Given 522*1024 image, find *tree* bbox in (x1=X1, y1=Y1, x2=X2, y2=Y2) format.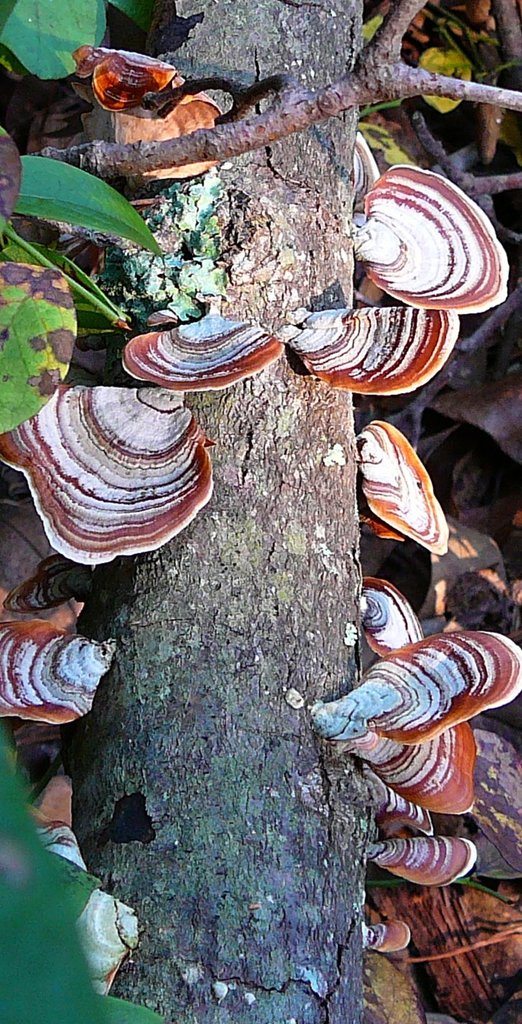
(x1=0, y1=0, x2=521, y2=1023).
